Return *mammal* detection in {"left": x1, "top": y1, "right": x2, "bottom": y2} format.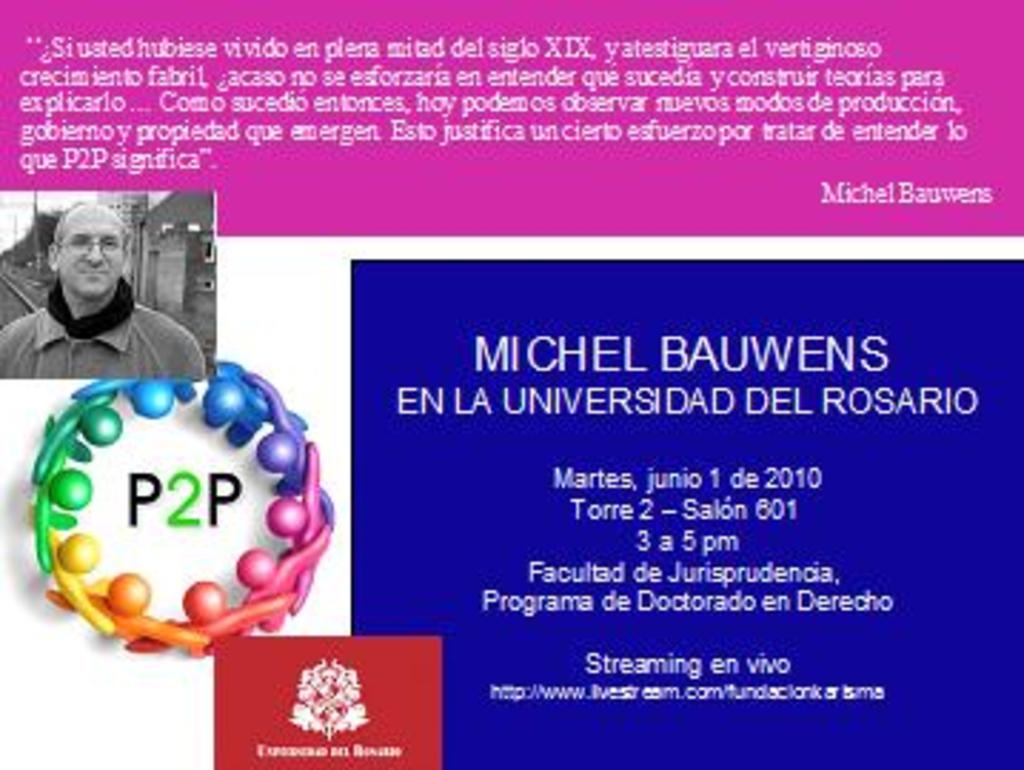
{"left": 3, "top": 217, "right": 197, "bottom": 391}.
